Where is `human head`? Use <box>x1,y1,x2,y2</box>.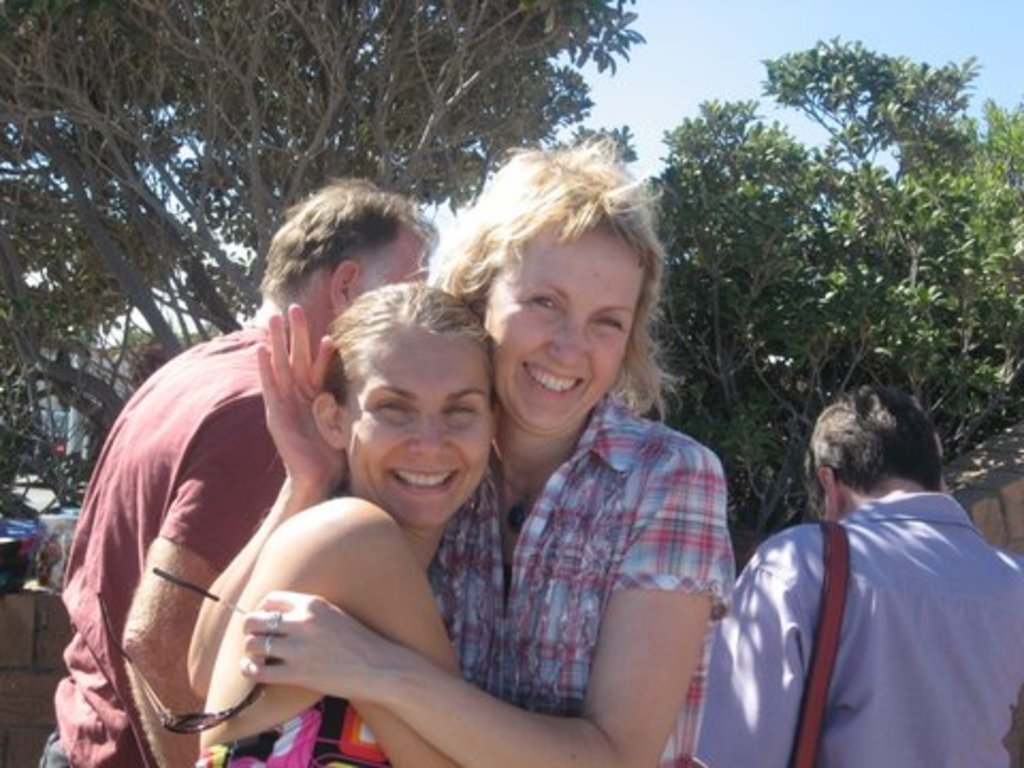
<box>798,384,947,523</box>.
